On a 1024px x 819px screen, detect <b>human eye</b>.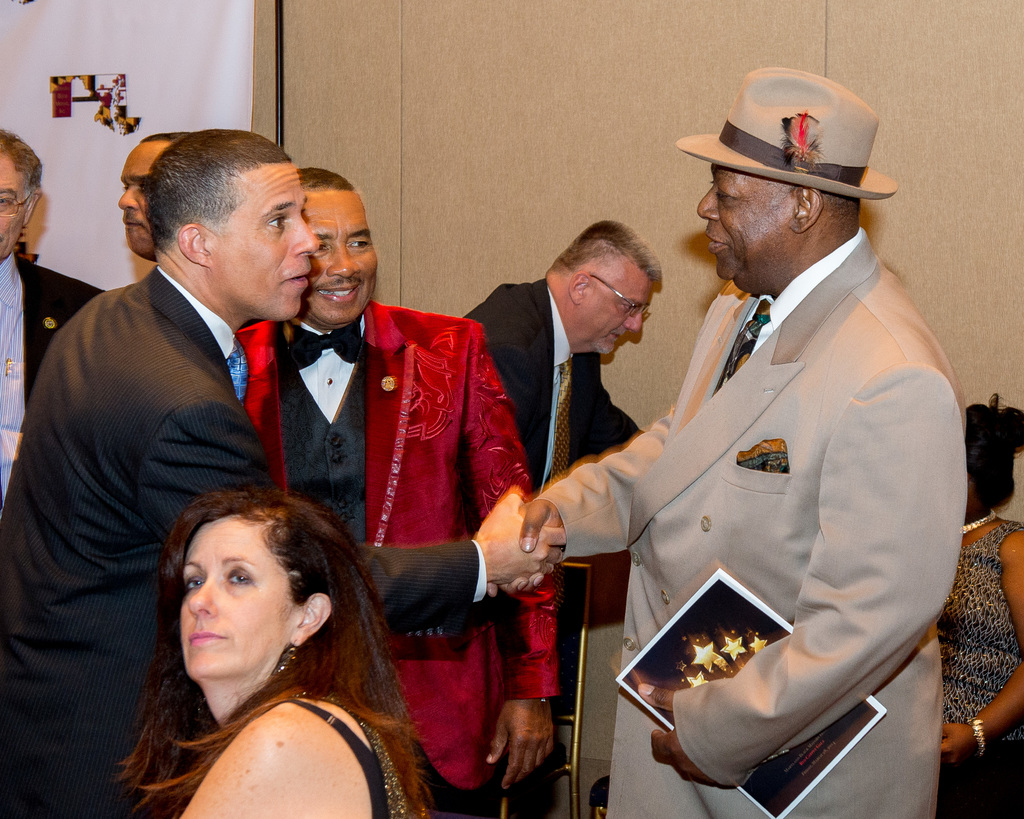
(266,212,287,234).
